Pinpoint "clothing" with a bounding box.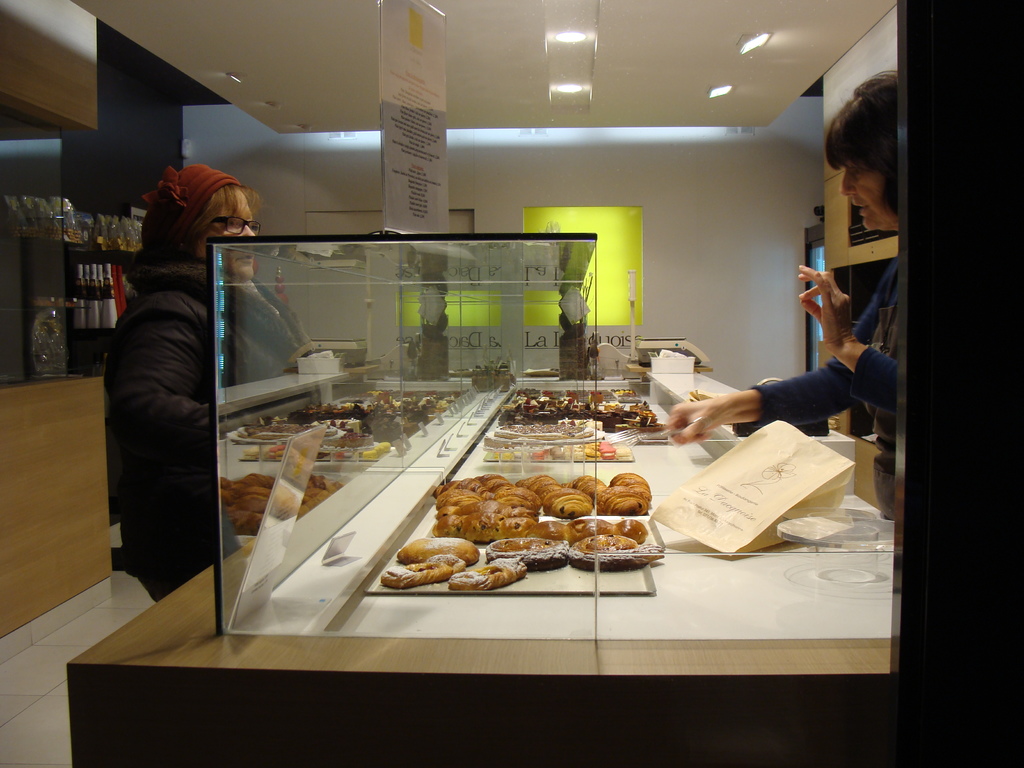
86 161 229 653.
